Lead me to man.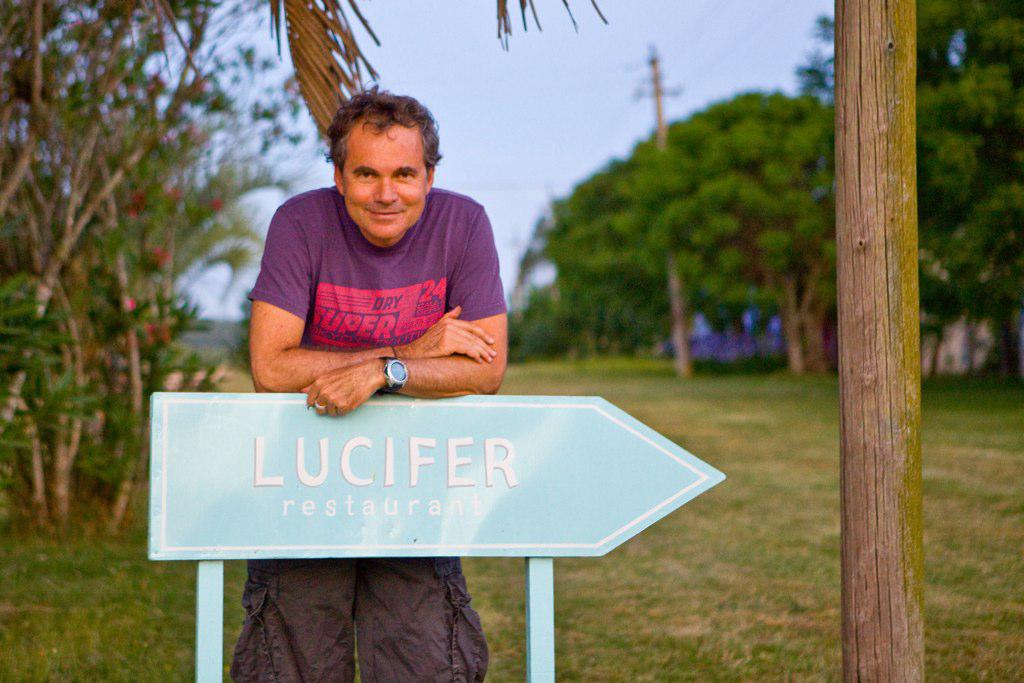
Lead to locate(229, 80, 507, 682).
